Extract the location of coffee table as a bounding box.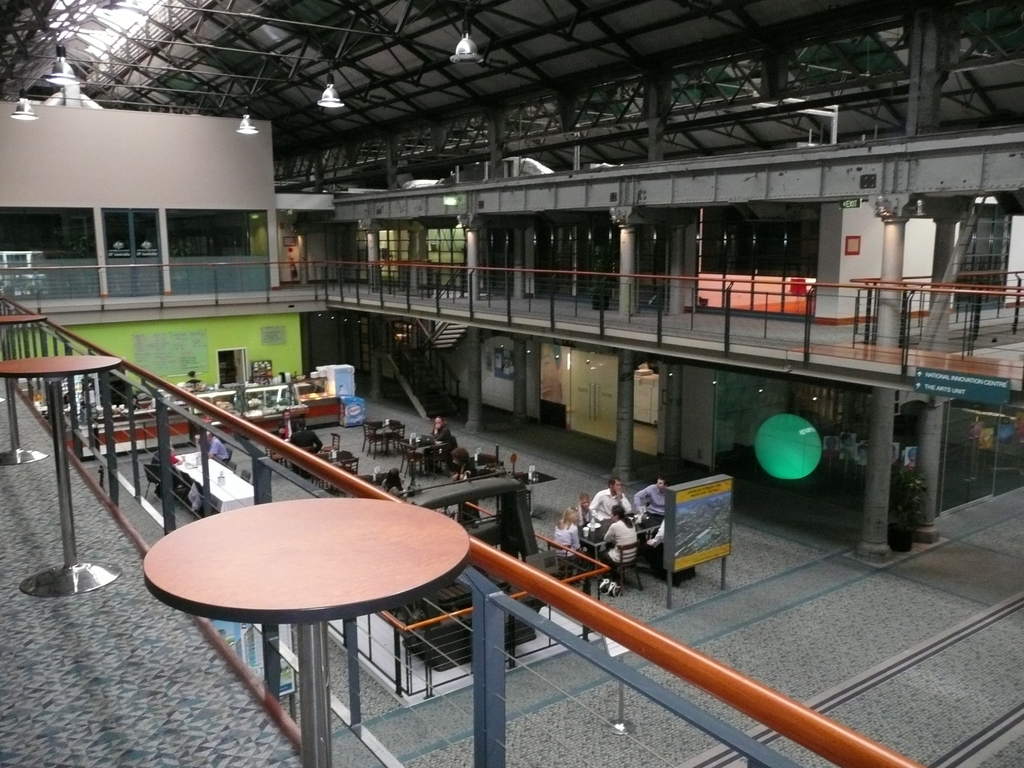
bbox=(0, 315, 51, 467).
